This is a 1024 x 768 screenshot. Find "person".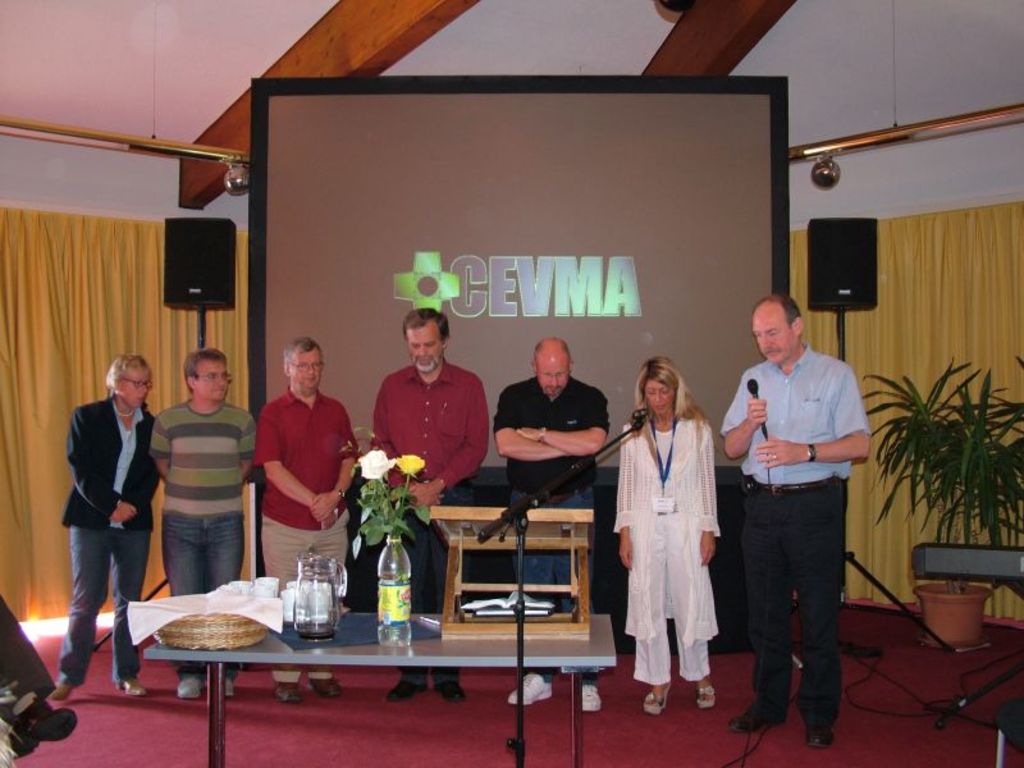
Bounding box: bbox=[493, 337, 609, 714].
